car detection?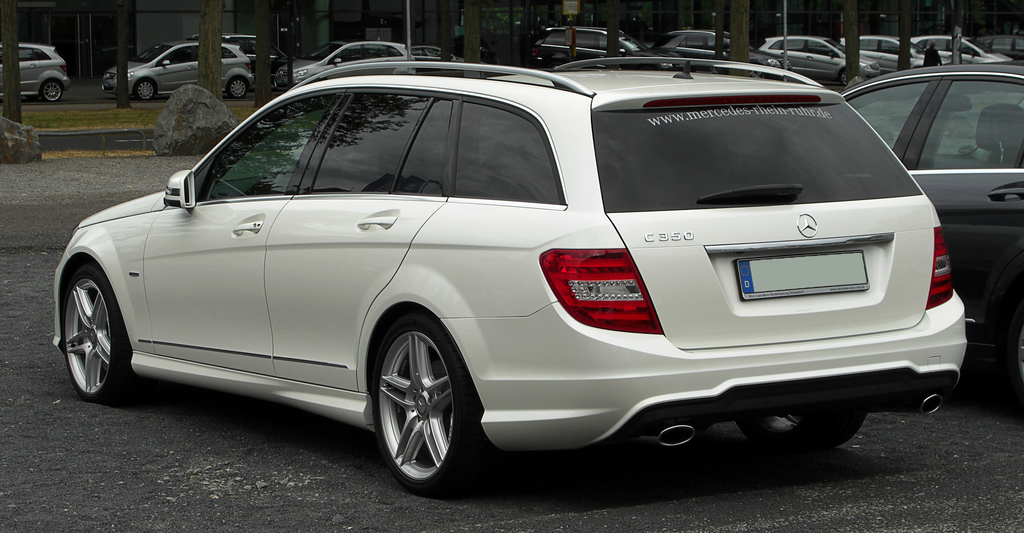
{"x1": 0, "y1": 44, "x2": 72, "y2": 103}
